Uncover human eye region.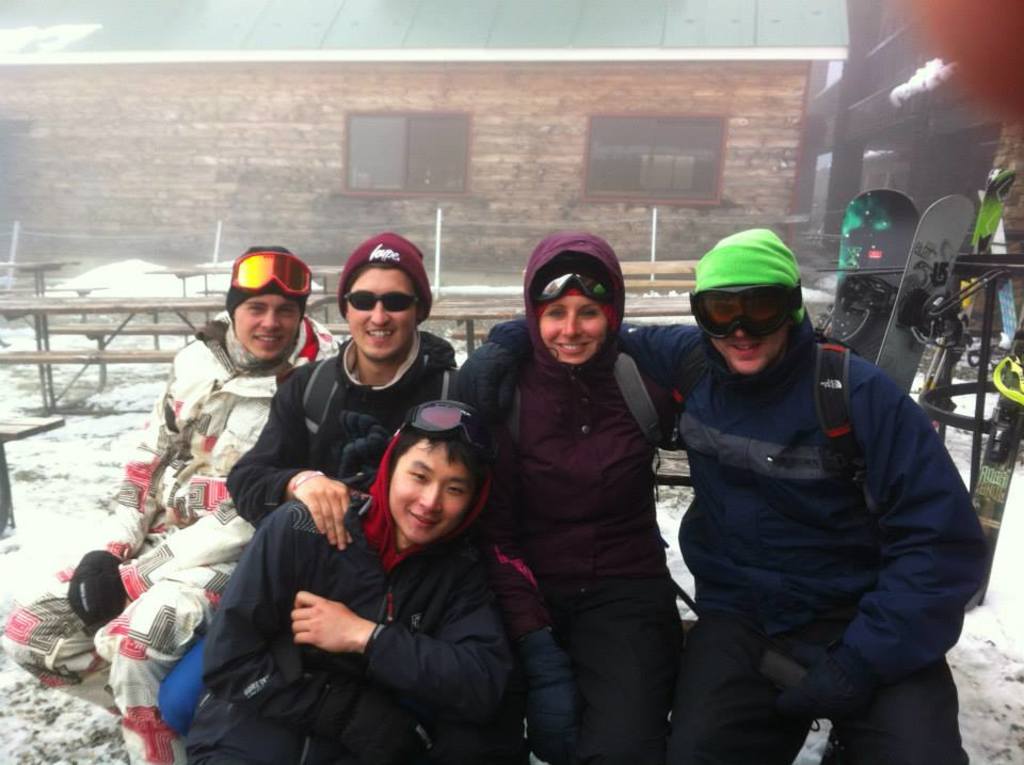
Uncovered: (left=244, top=301, right=268, bottom=314).
